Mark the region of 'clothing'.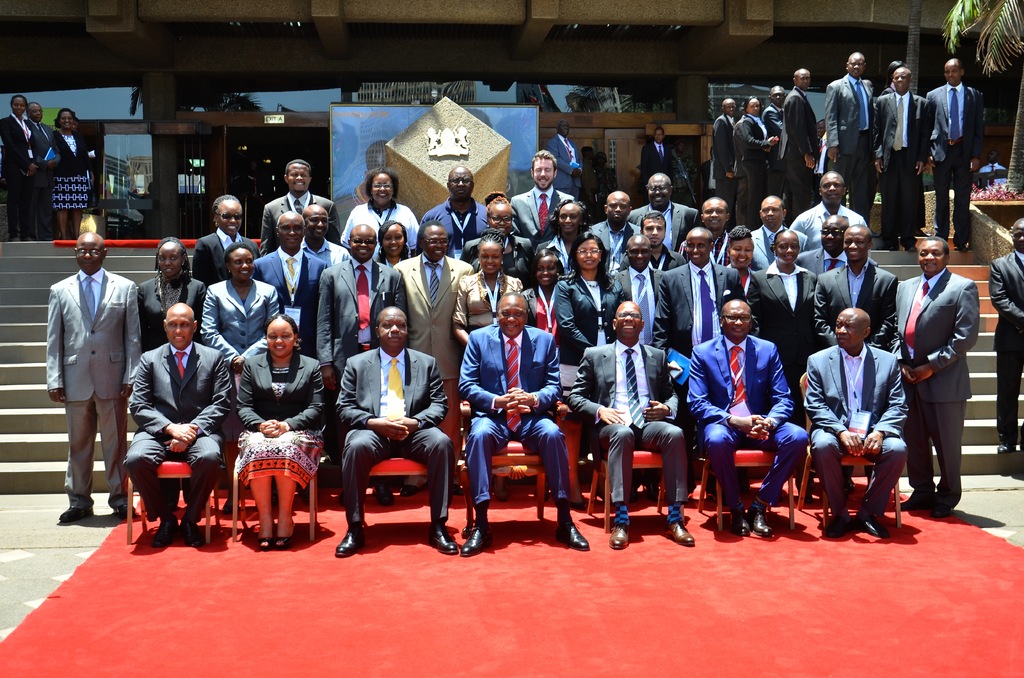
Region: (820,261,907,360).
